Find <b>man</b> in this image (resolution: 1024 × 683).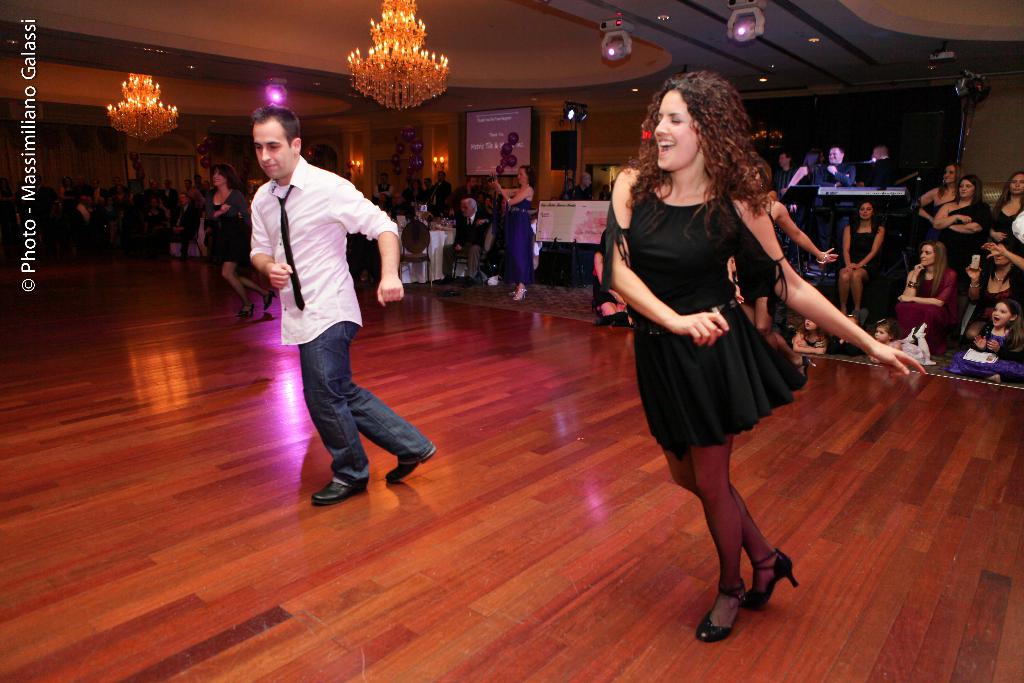
439,197,489,288.
